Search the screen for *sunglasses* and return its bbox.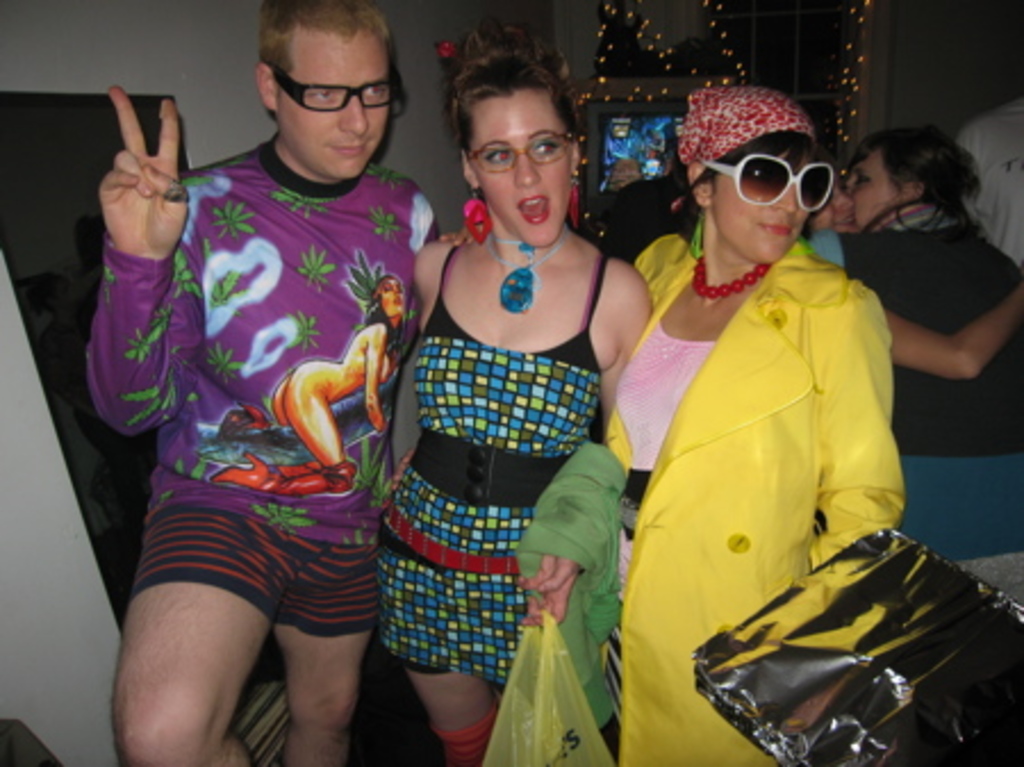
Found: locate(705, 157, 833, 212).
